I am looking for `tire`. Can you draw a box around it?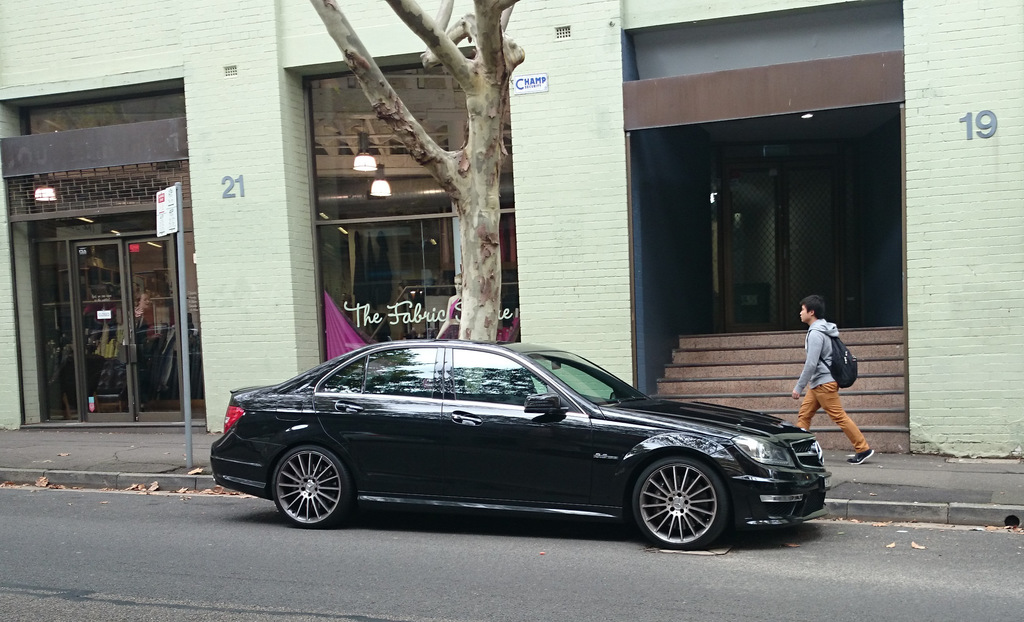
Sure, the bounding box is select_region(624, 463, 729, 552).
